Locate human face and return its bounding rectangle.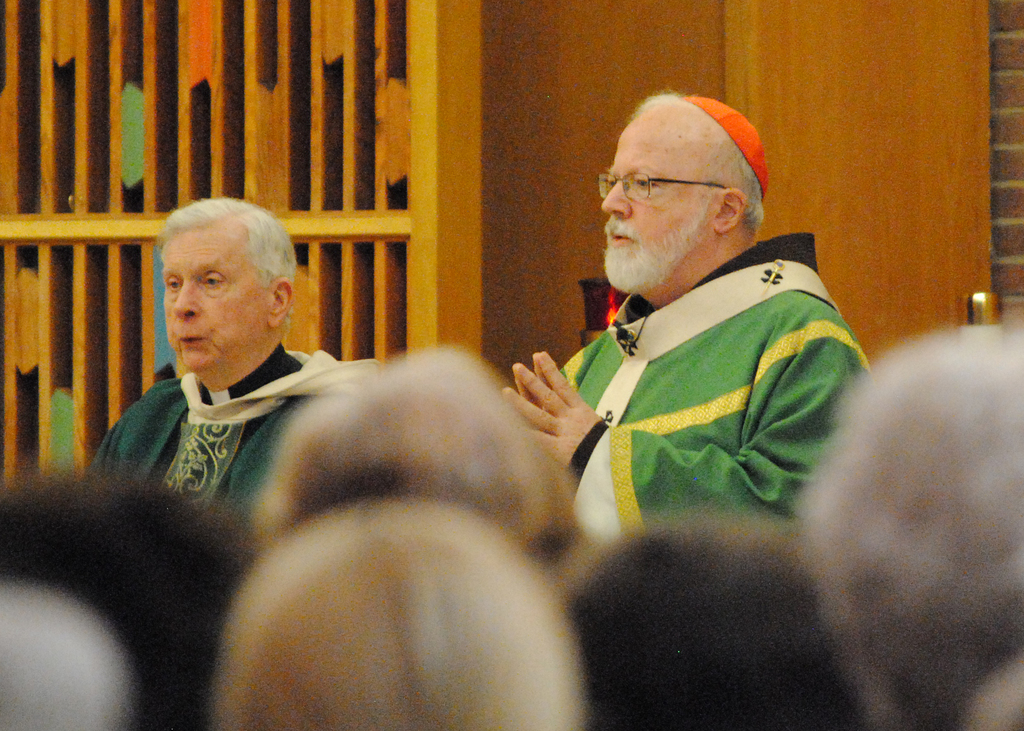
595,122,714,300.
